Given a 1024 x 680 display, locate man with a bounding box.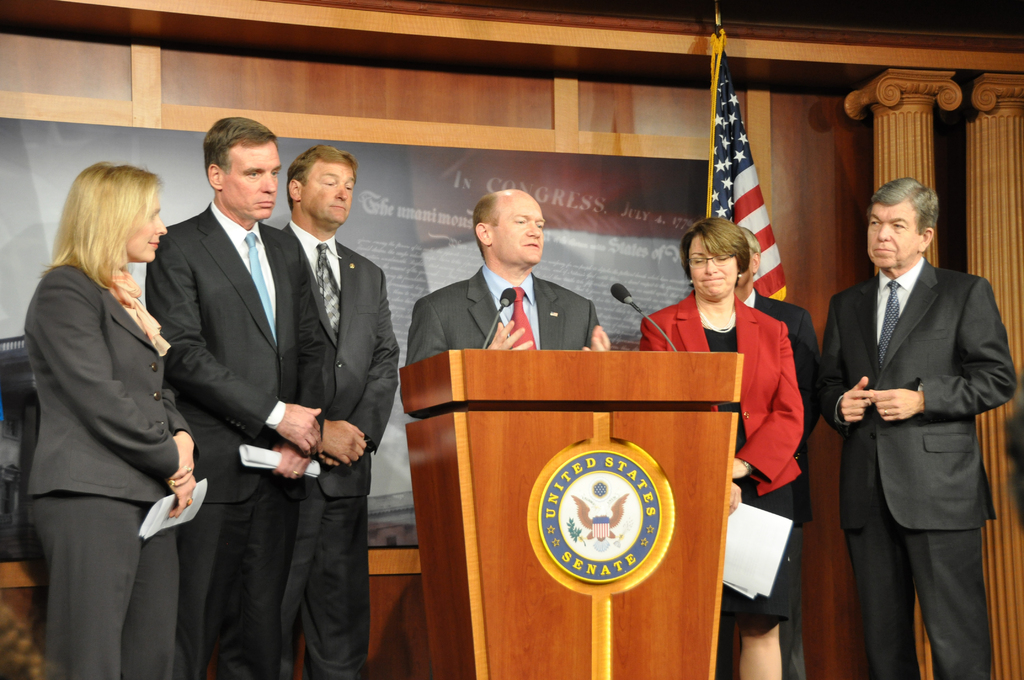
Located: rect(404, 188, 611, 365).
